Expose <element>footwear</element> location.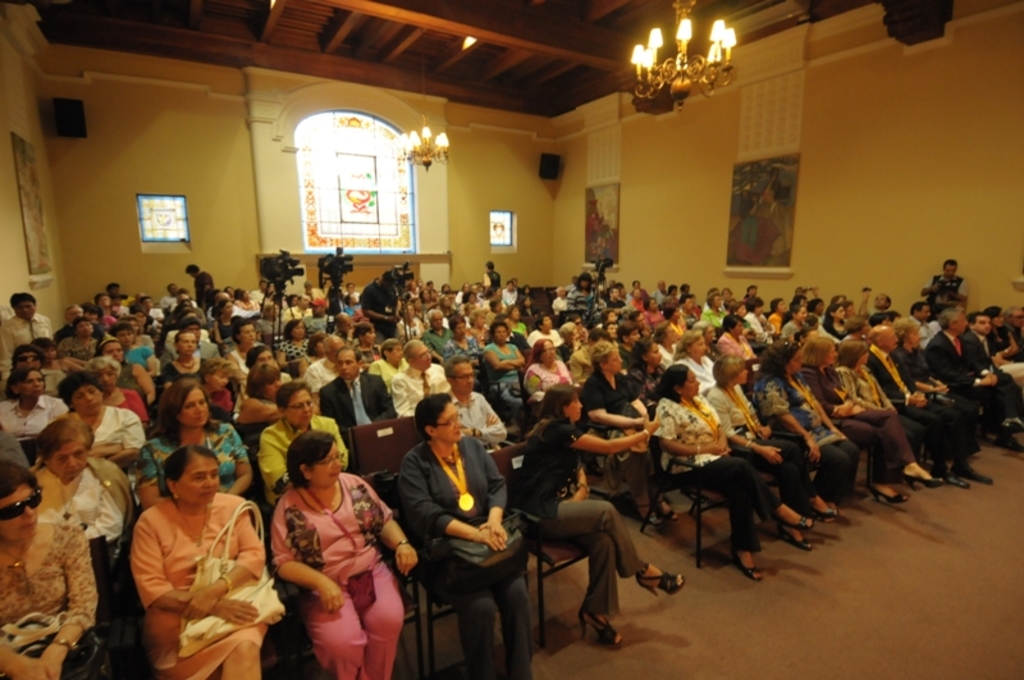
Exposed at box(653, 497, 678, 522).
